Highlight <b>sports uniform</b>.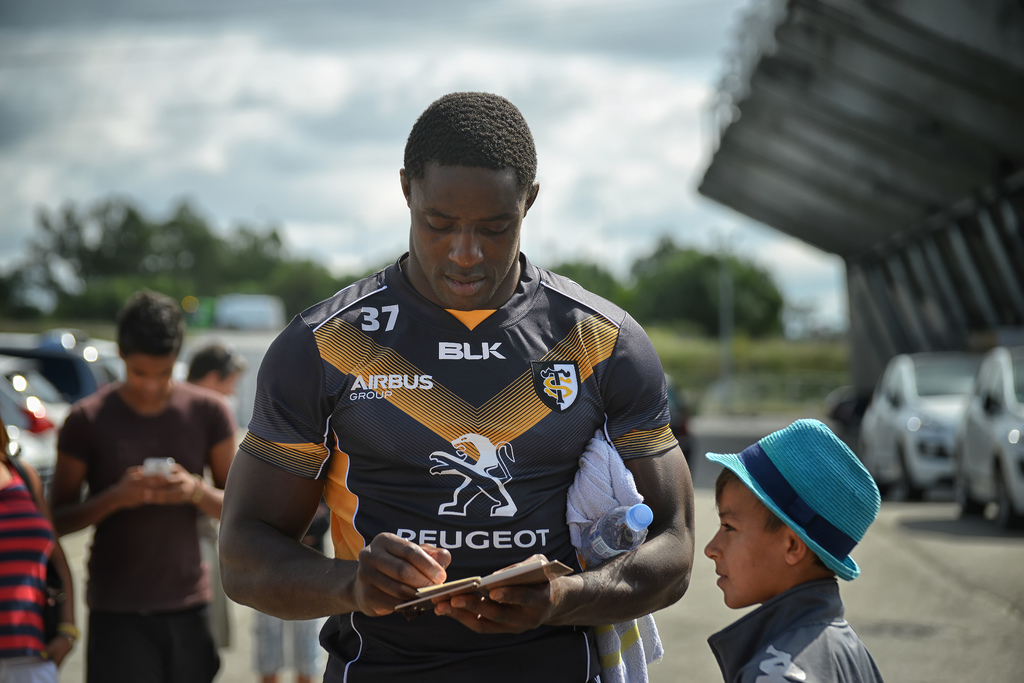
Highlighted region: pyautogui.locateOnScreen(58, 376, 235, 682).
